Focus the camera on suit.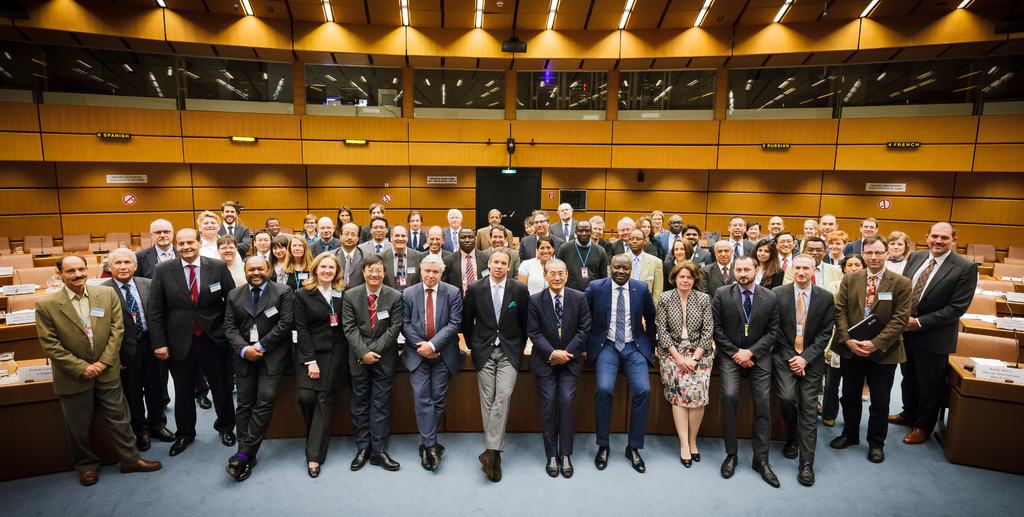
Focus region: (221,282,292,452).
